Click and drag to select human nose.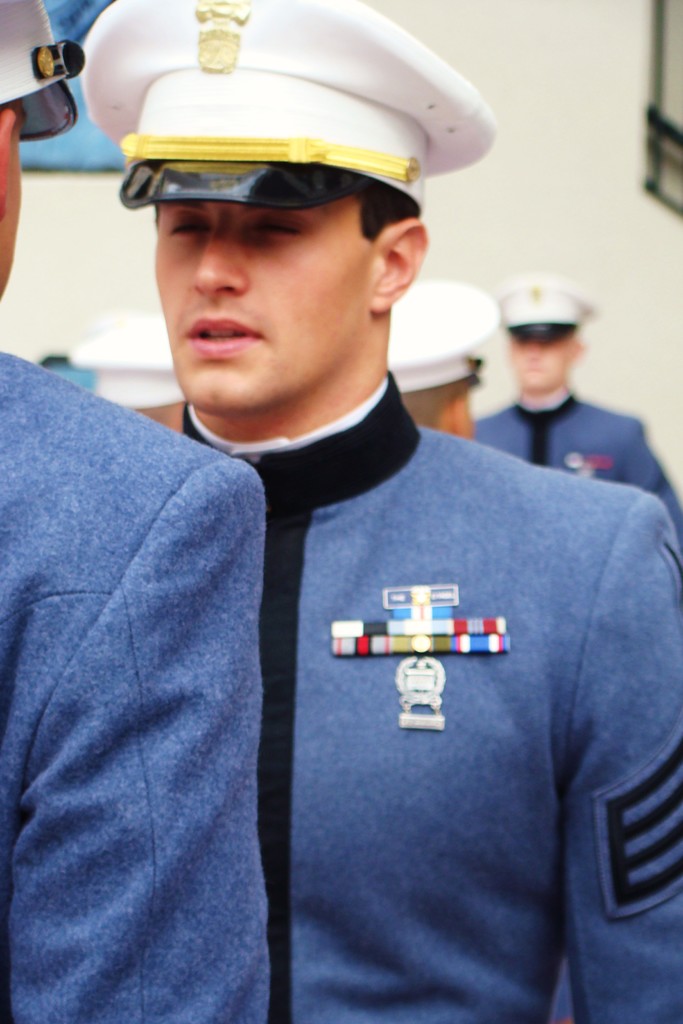
Selection: box=[188, 211, 259, 292].
